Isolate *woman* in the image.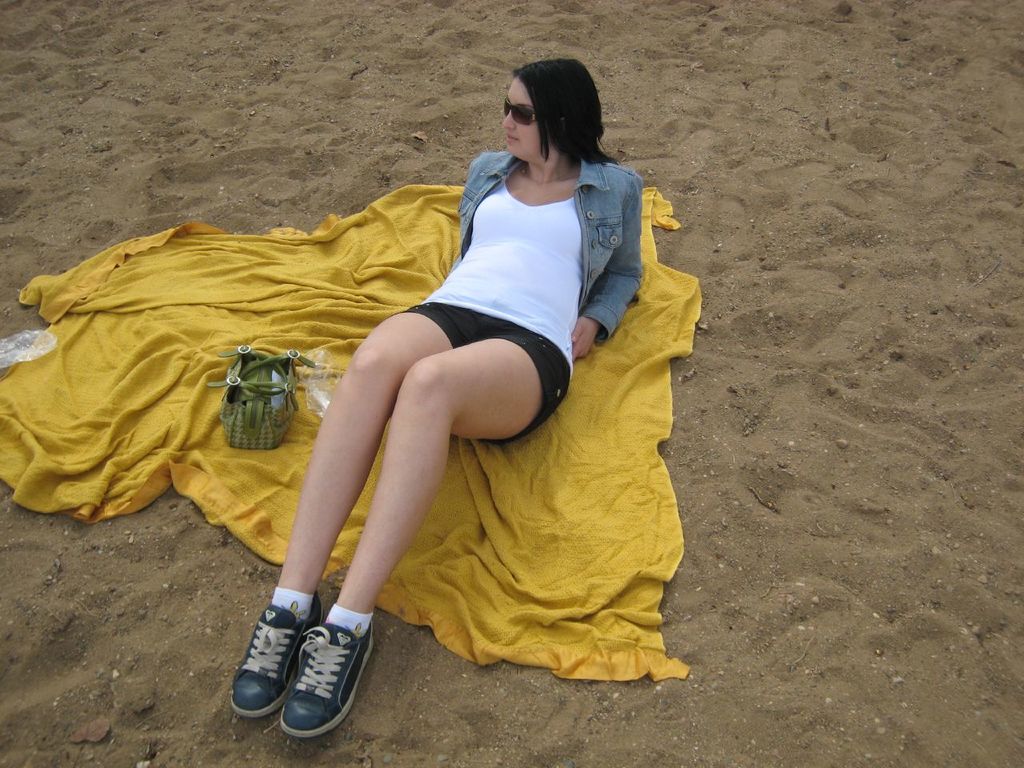
Isolated region: bbox=[185, 54, 629, 716].
